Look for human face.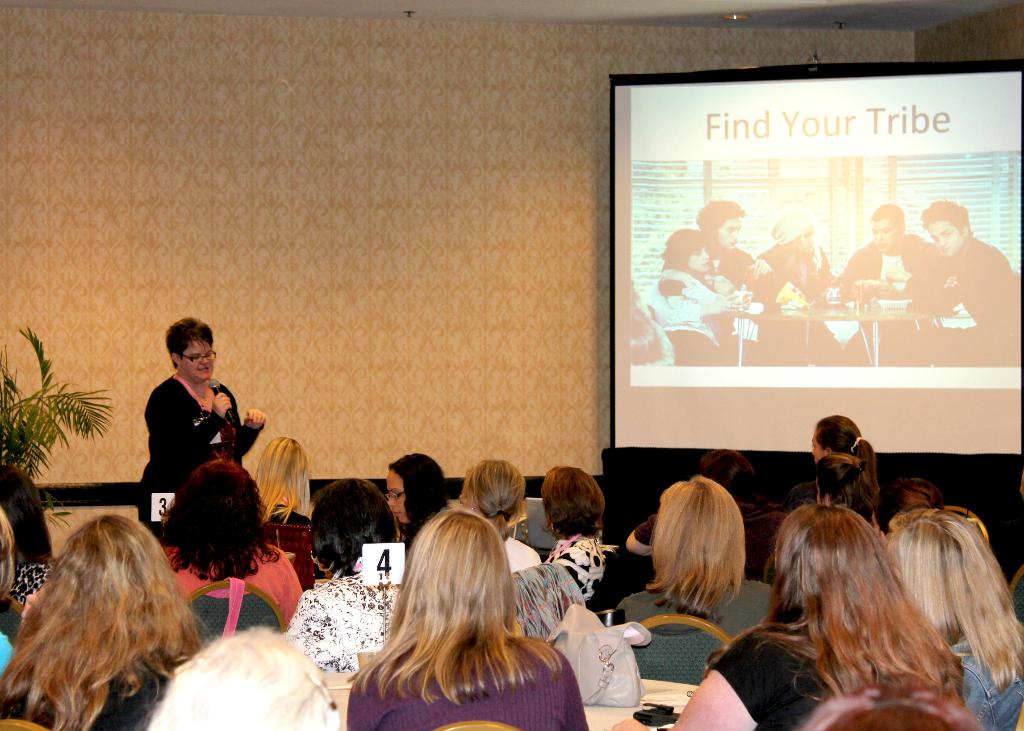
Found: {"x1": 926, "y1": 222, "x2": 968, "y2": 256}.
